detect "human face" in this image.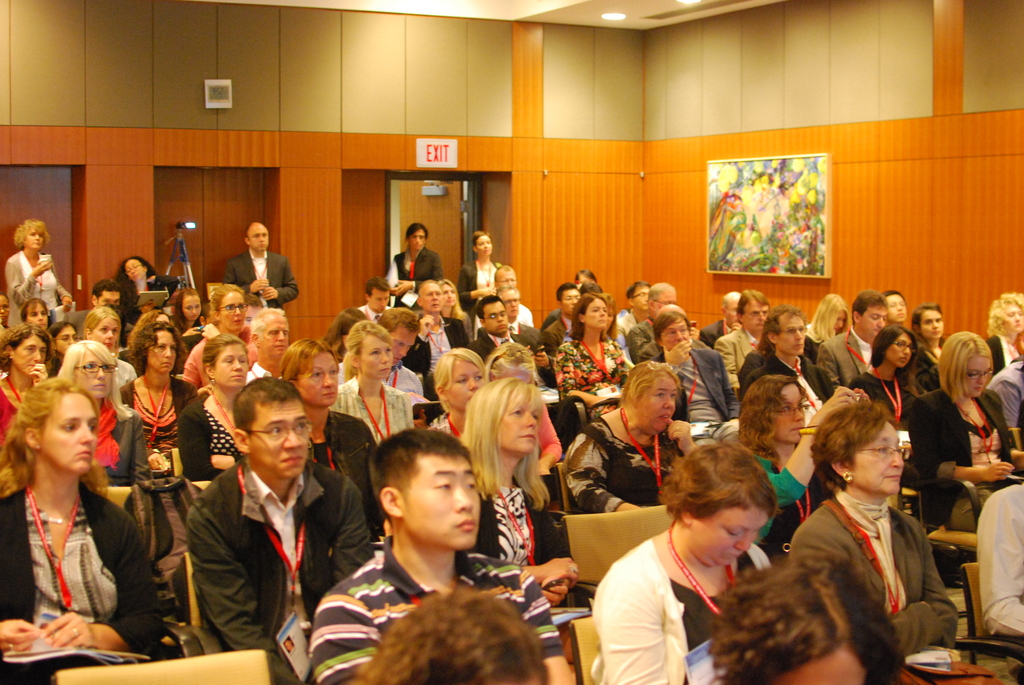
Detection: left=584, top=301, right=609, bottom=334.
